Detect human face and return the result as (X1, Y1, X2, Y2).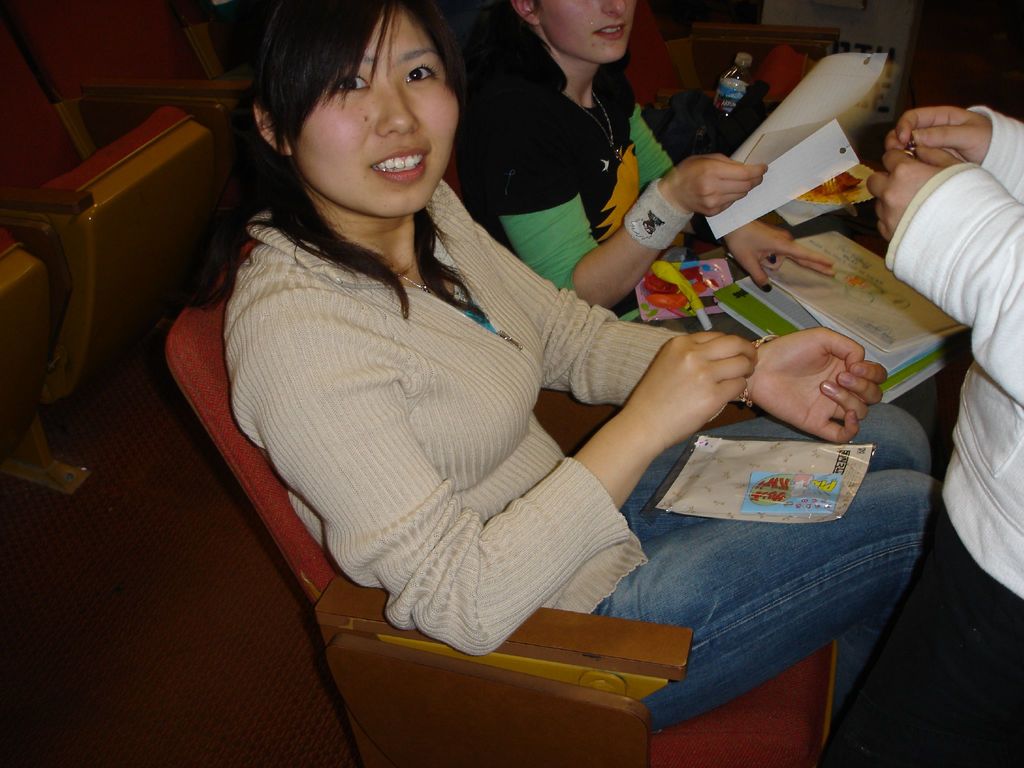
(290, 3, 458, 218).
